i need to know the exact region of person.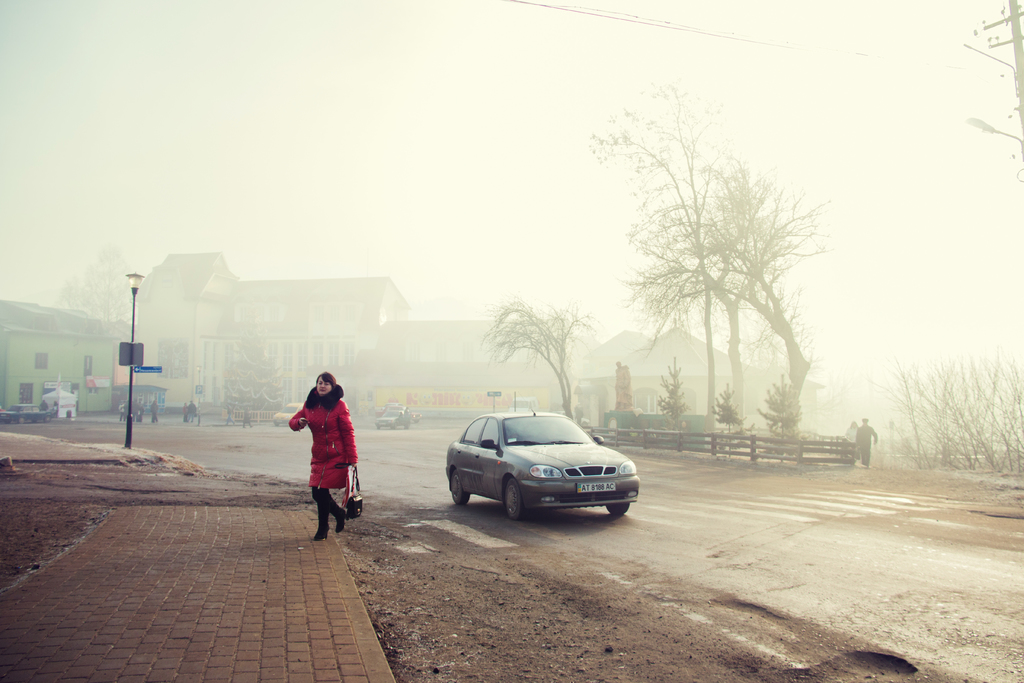
Region: l=285, t=372, r=360, b=546.
